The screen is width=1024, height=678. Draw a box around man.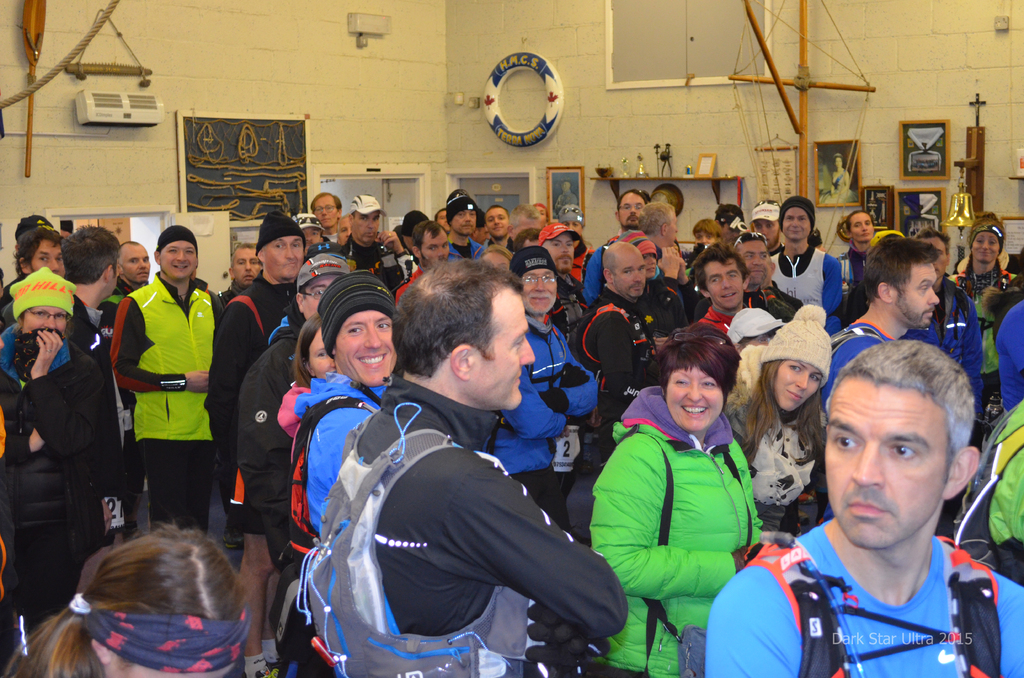
{"x1": 771, "y1": 202, "x2": 840, "y2": 316}.
